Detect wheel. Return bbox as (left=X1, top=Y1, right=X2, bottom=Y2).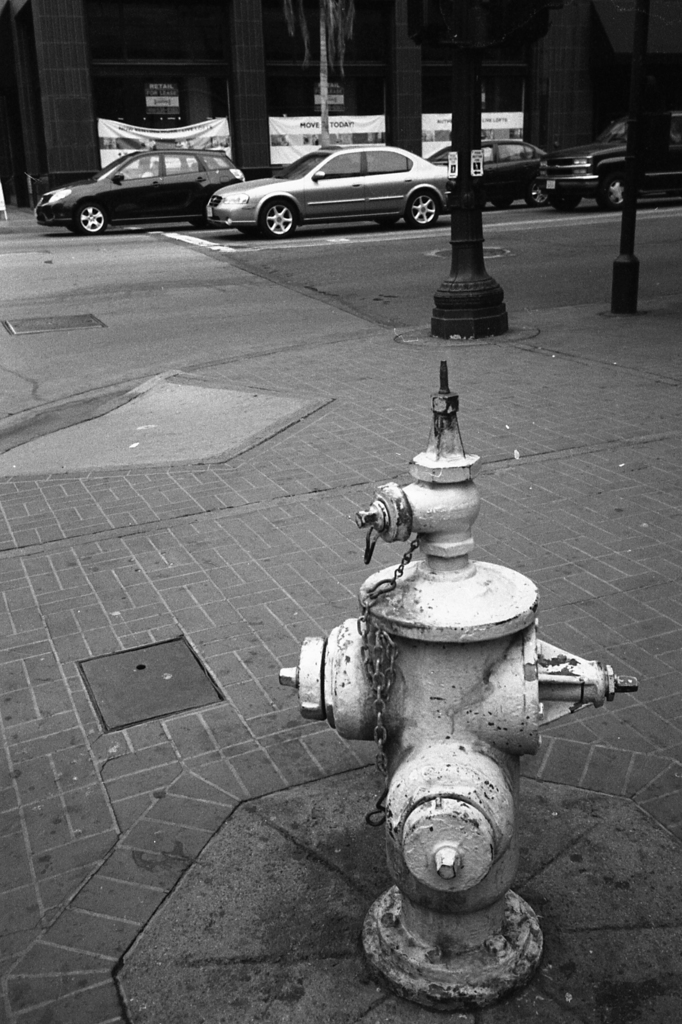
(left=599, top=173, right=624, bottom=211).
